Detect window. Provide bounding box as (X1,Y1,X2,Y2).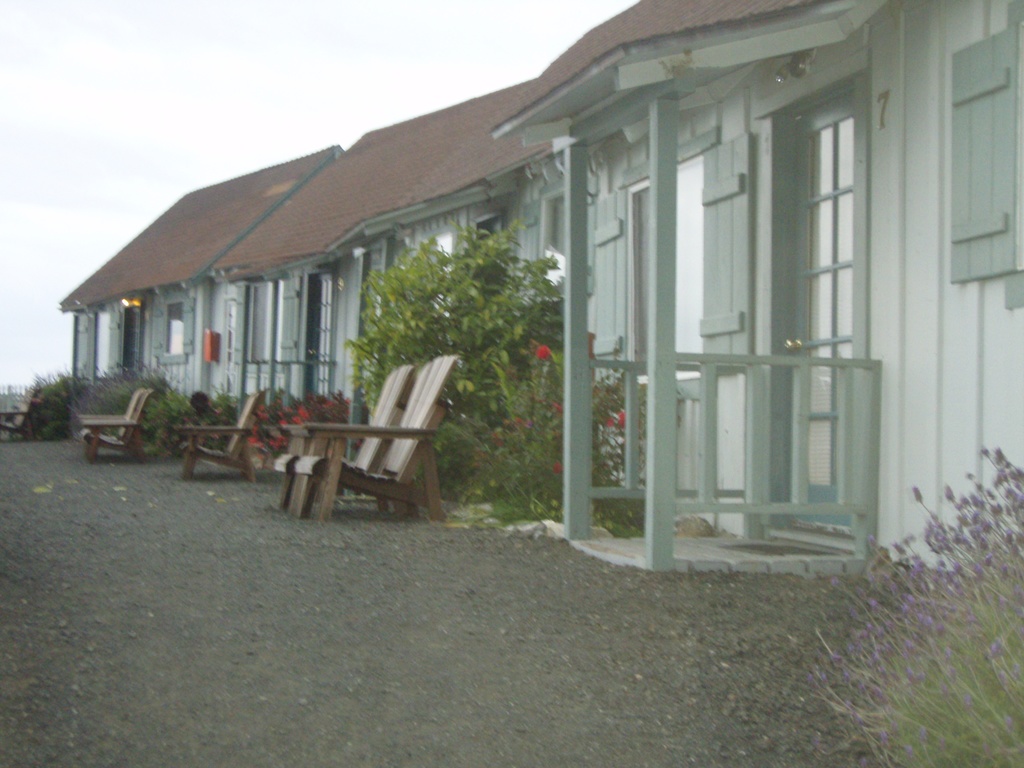
(239,285,279,360).
